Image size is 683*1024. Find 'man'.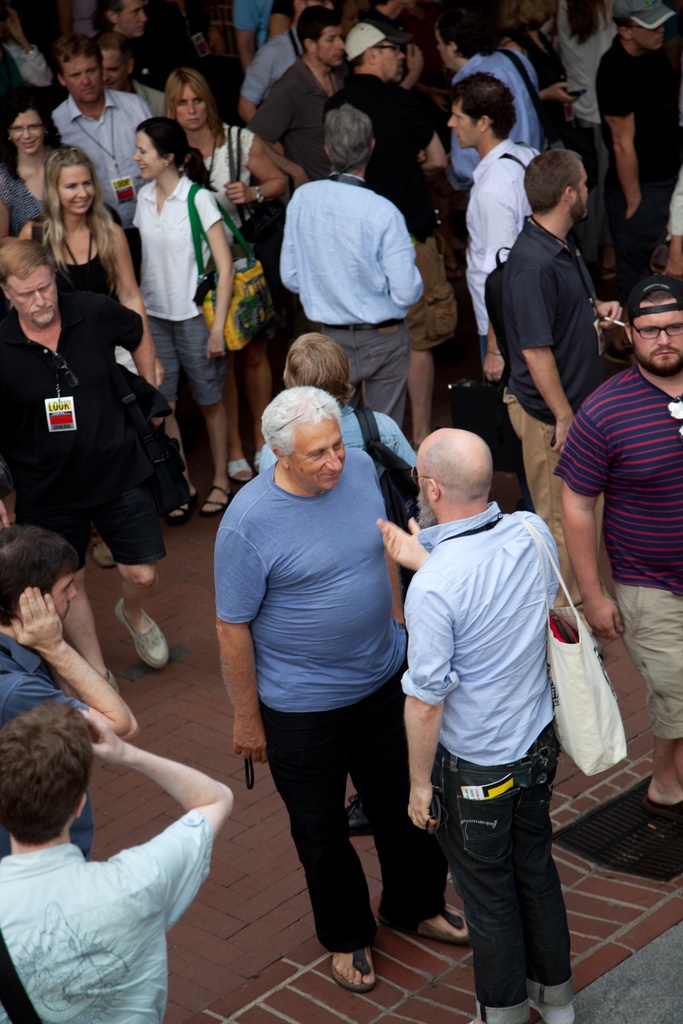
248, 7, 347, 333.
